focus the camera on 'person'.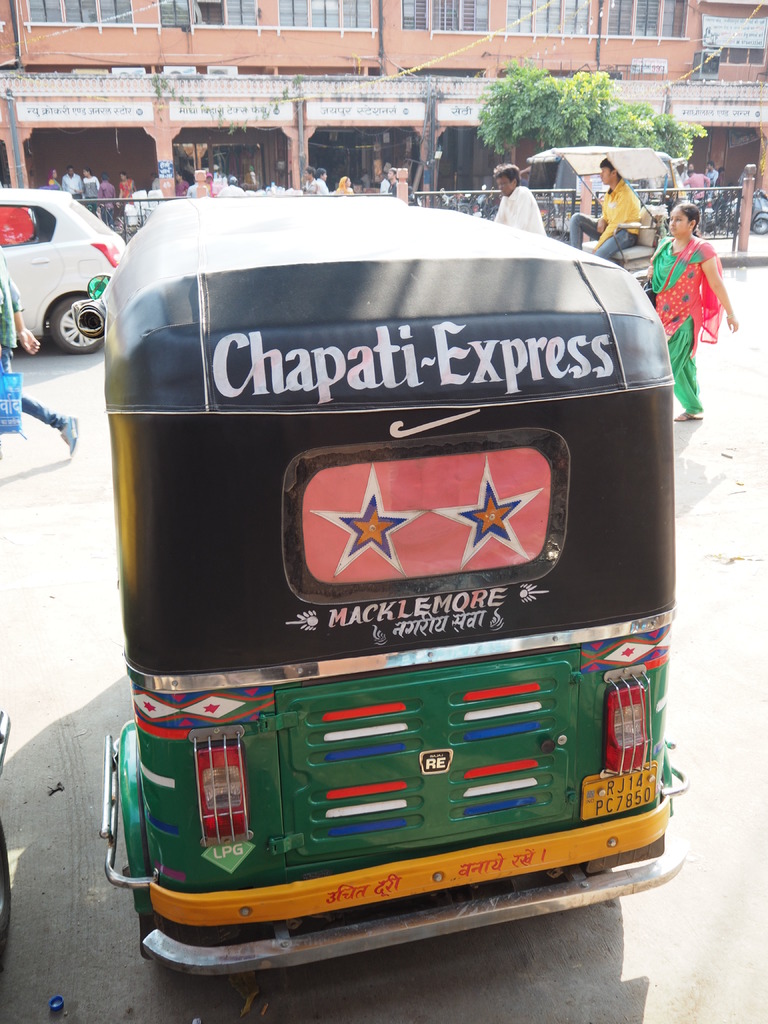
Focus region: (493,166,537,236).
